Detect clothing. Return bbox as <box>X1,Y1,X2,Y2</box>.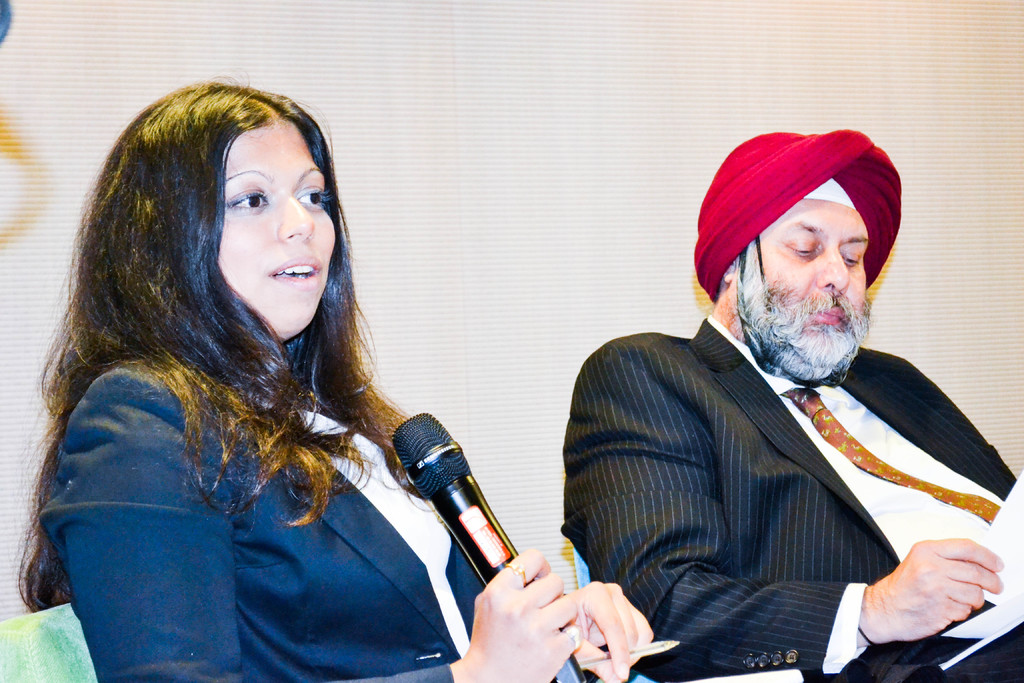
<box>584,261,1018,682</box>.
